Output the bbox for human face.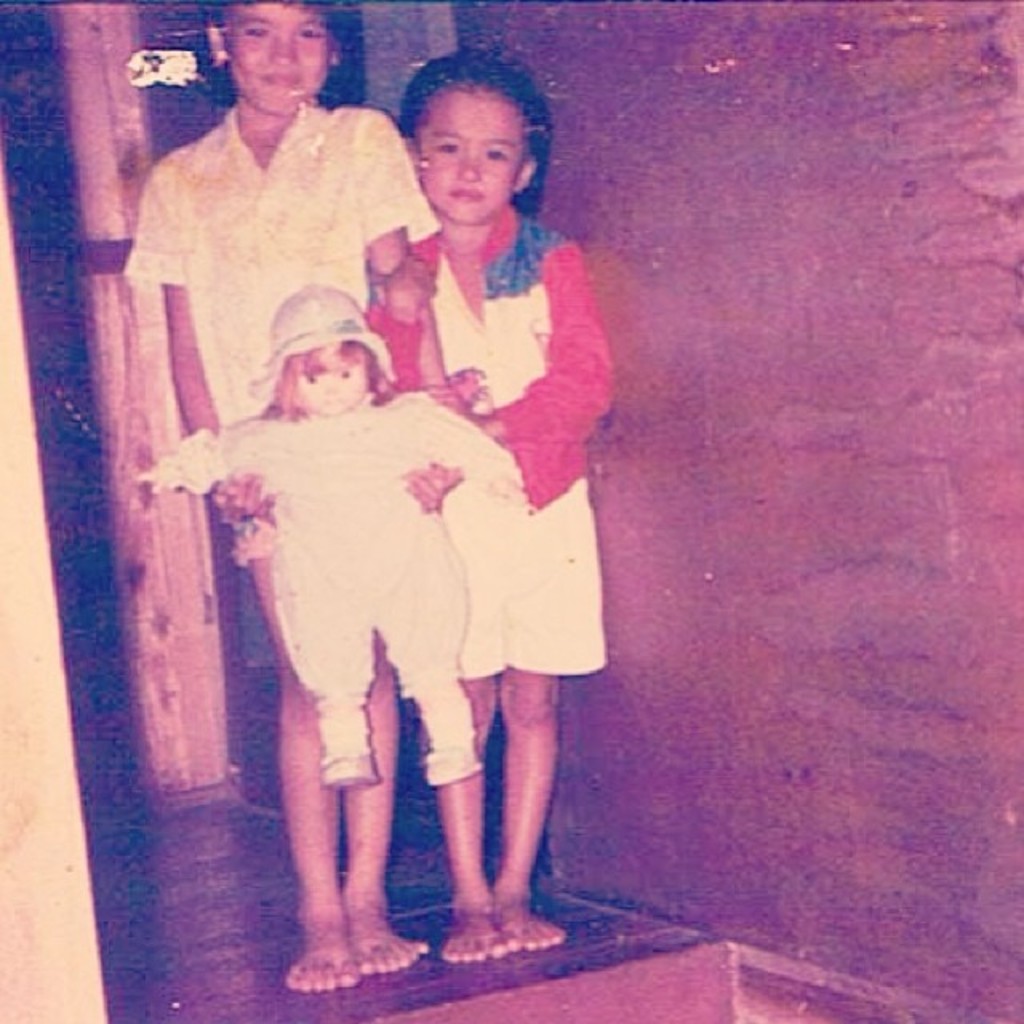
region(301, 350, 368, 416).
